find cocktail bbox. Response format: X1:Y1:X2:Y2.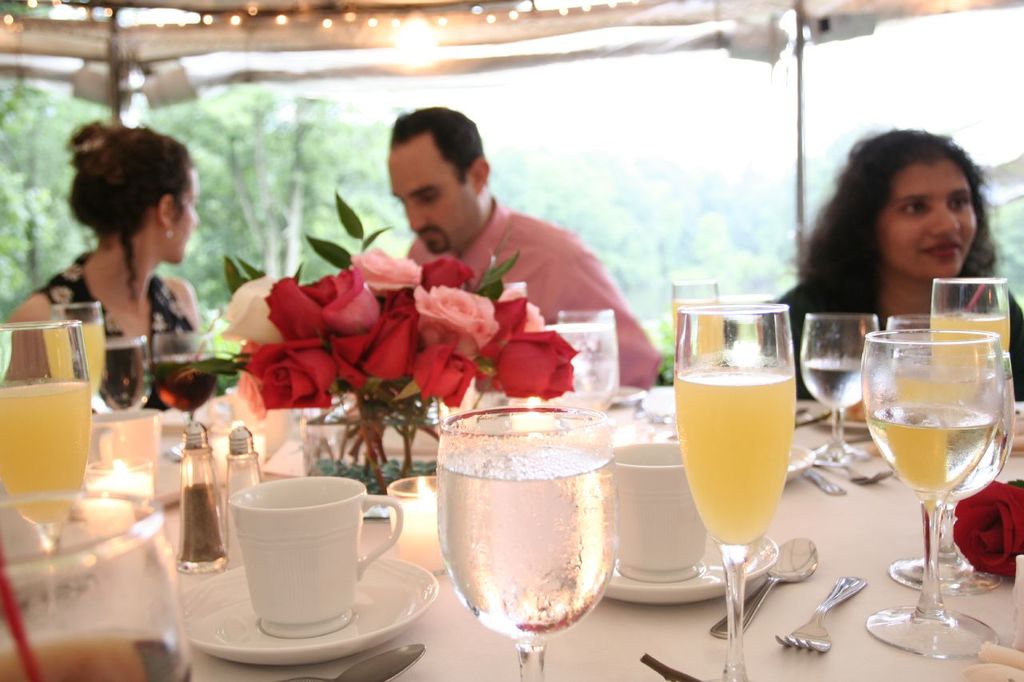
877:303:935:403.
